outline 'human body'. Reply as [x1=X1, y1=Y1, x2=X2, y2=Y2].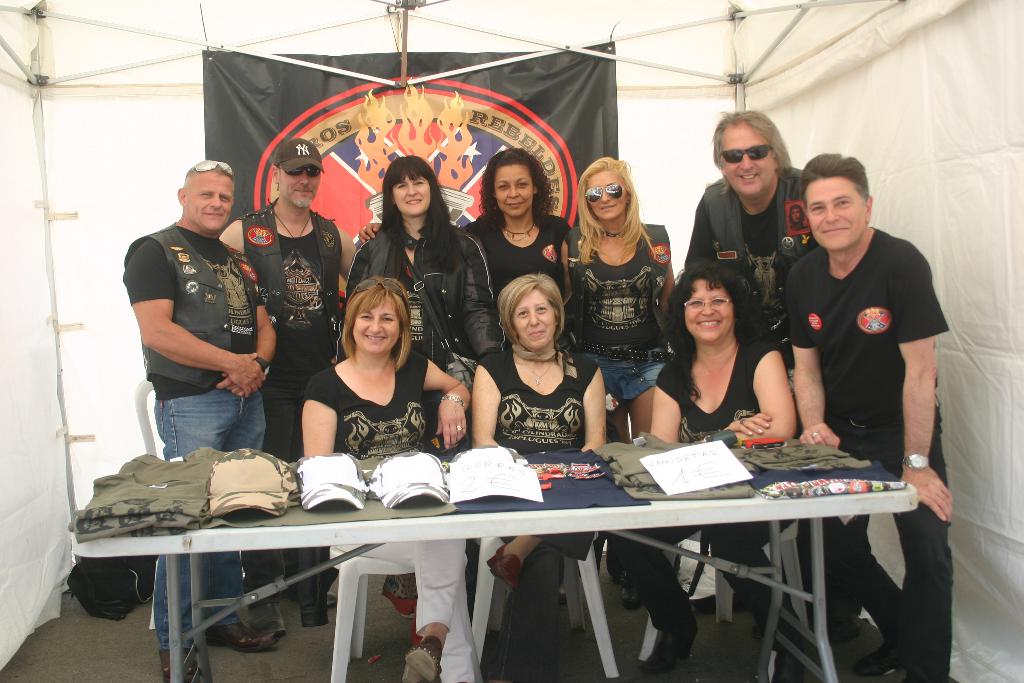
[x1=151, y1=160, x2=276, y2=680].
